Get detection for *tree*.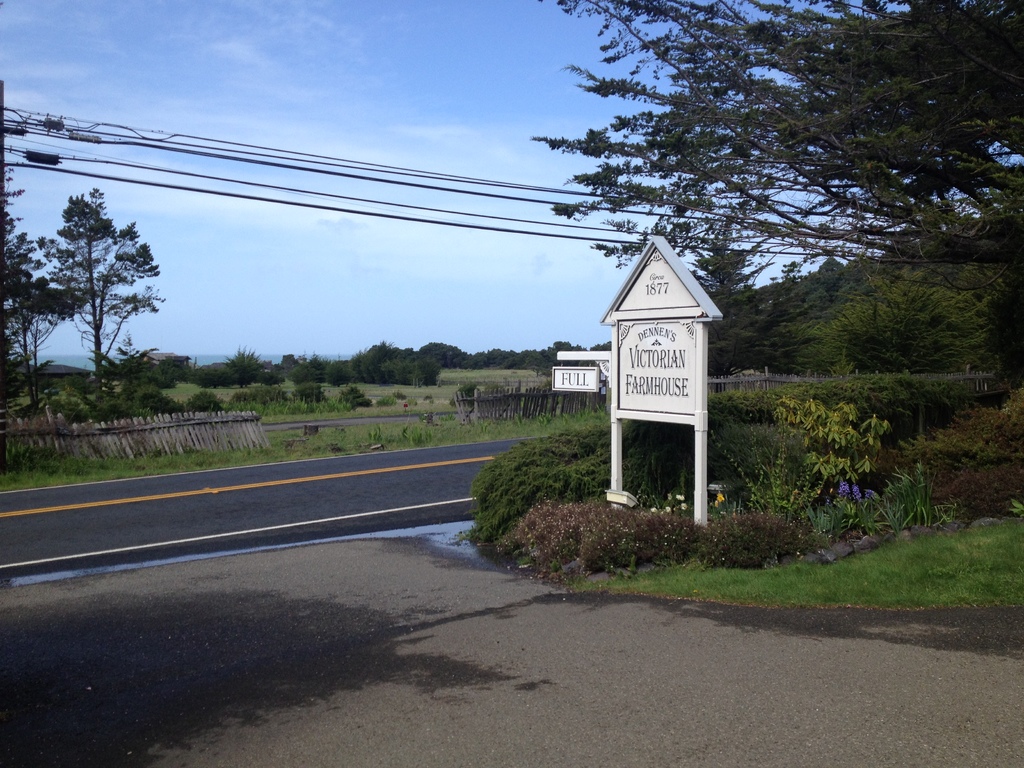
Detection: bbox=(224, 346, 261, 381).
